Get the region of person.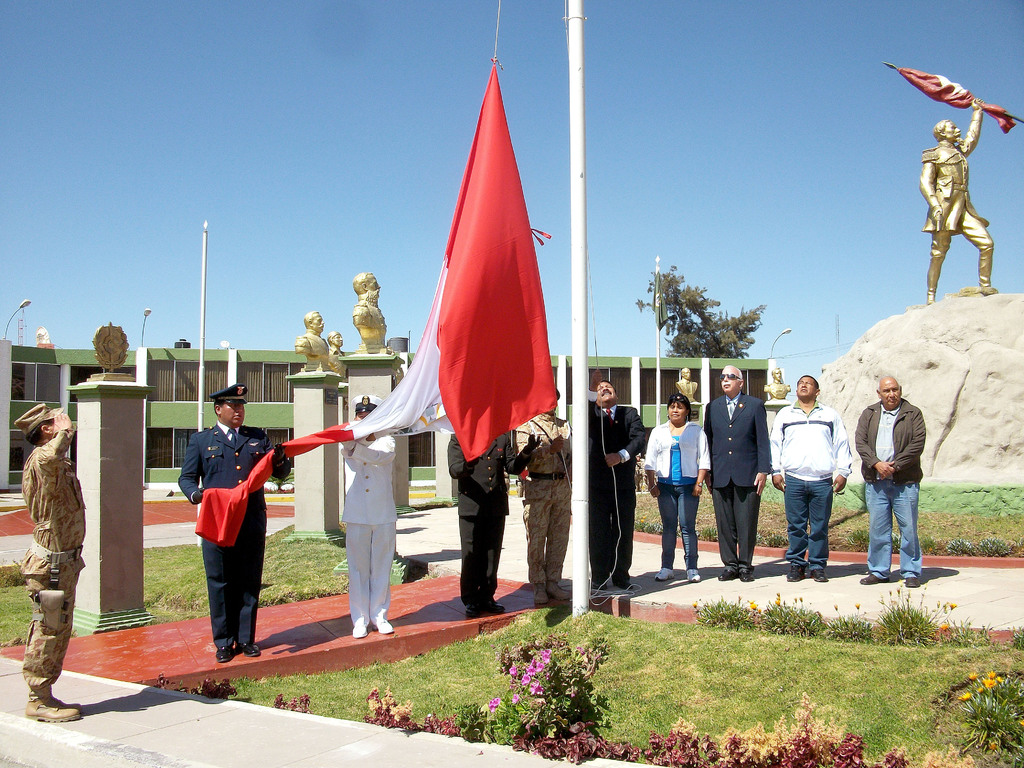
769,371,854,585.
